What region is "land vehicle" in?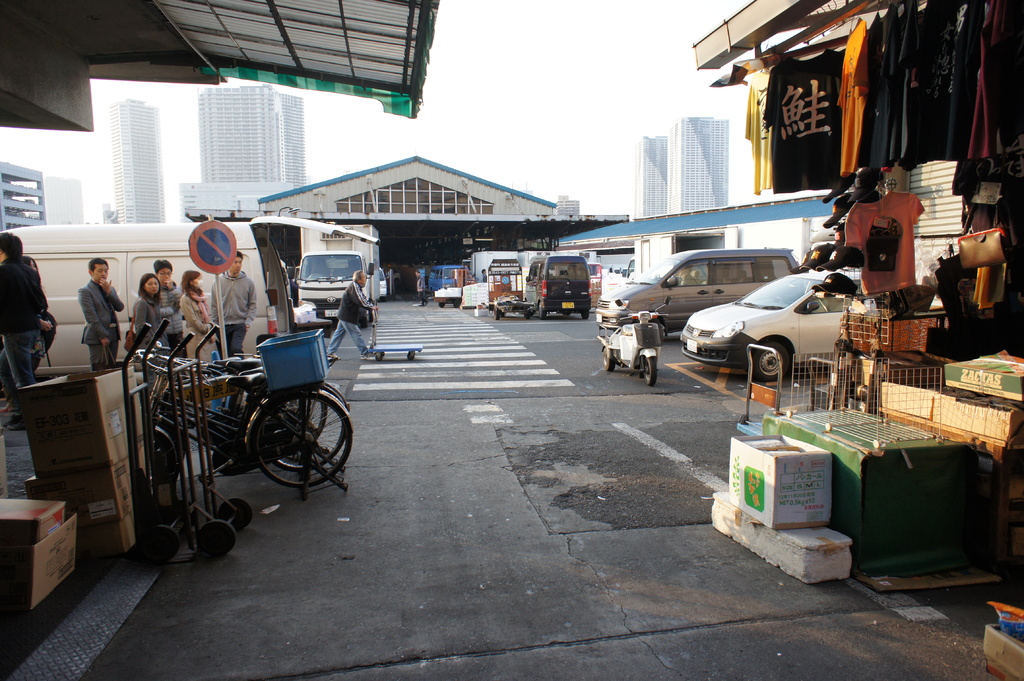
(x1=598, y1=296, x2=672, y2=384).
